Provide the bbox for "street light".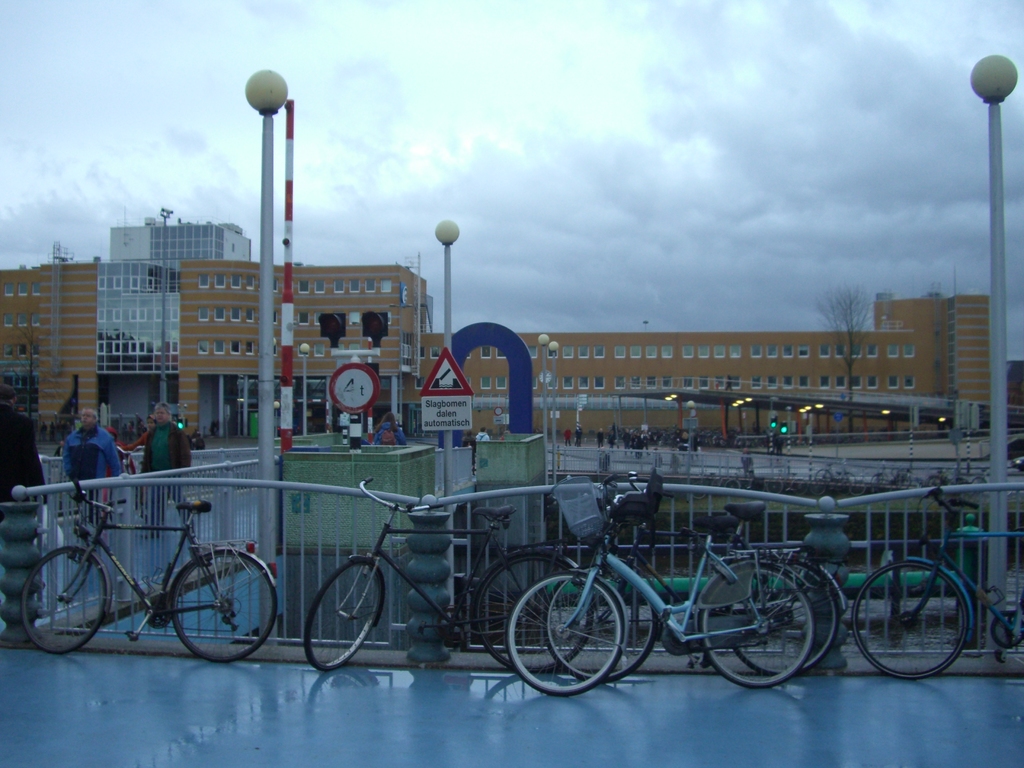
<box>550,340,563,484</box>.
